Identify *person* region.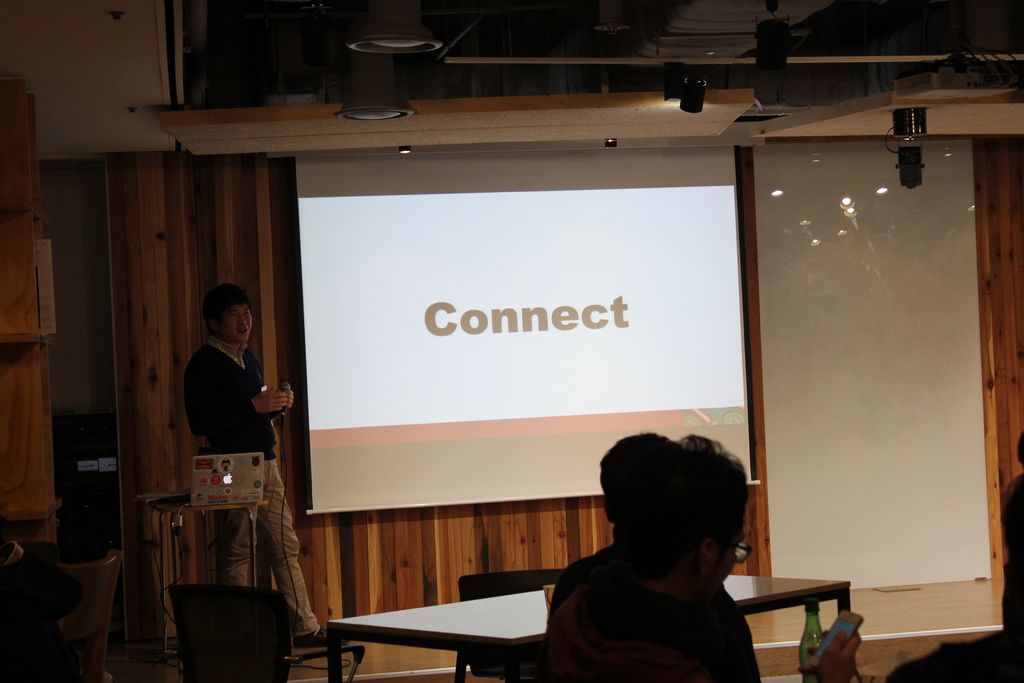
Region: (left=182, top=281, right=347, bottom=647).
